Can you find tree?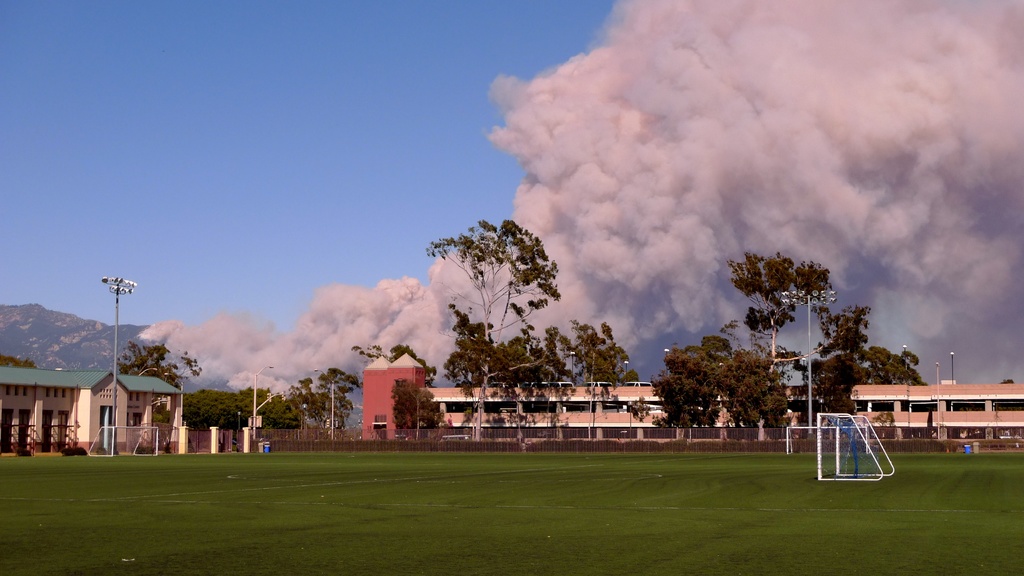
Yes, bounding box: detection(110, 336, 360, 432).
